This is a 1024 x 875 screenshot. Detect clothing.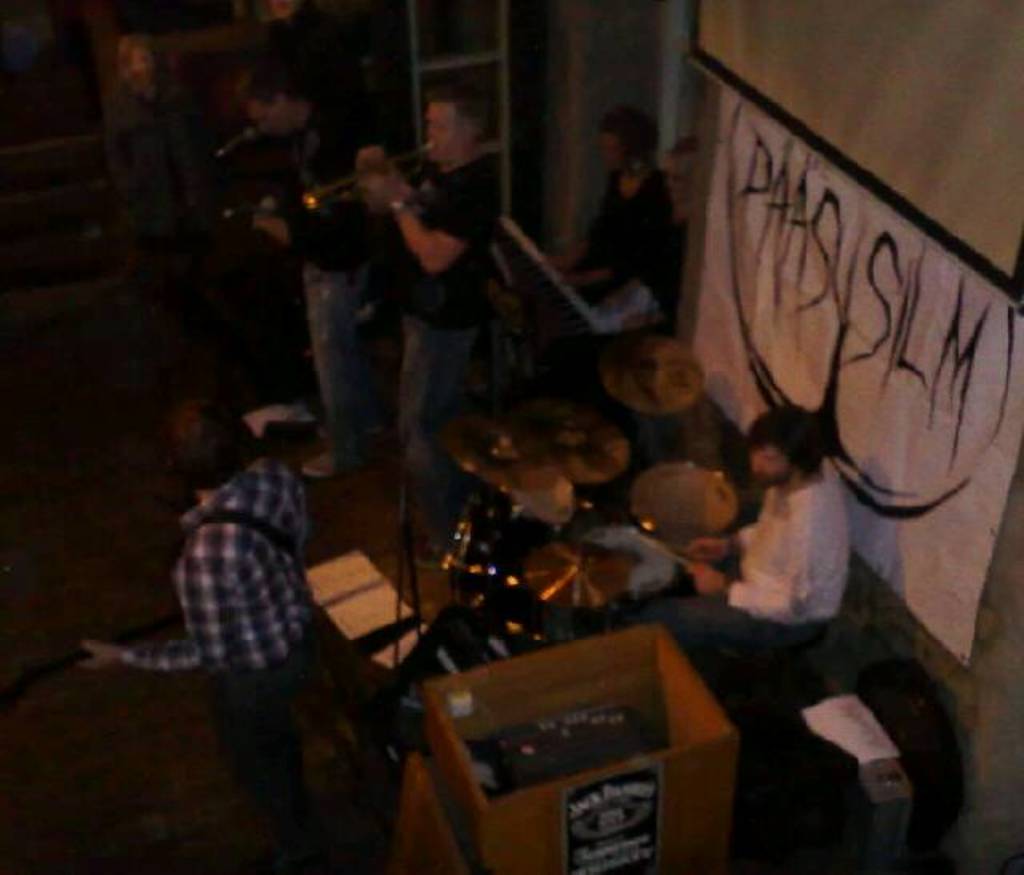
(634, 459, 850, 701).
